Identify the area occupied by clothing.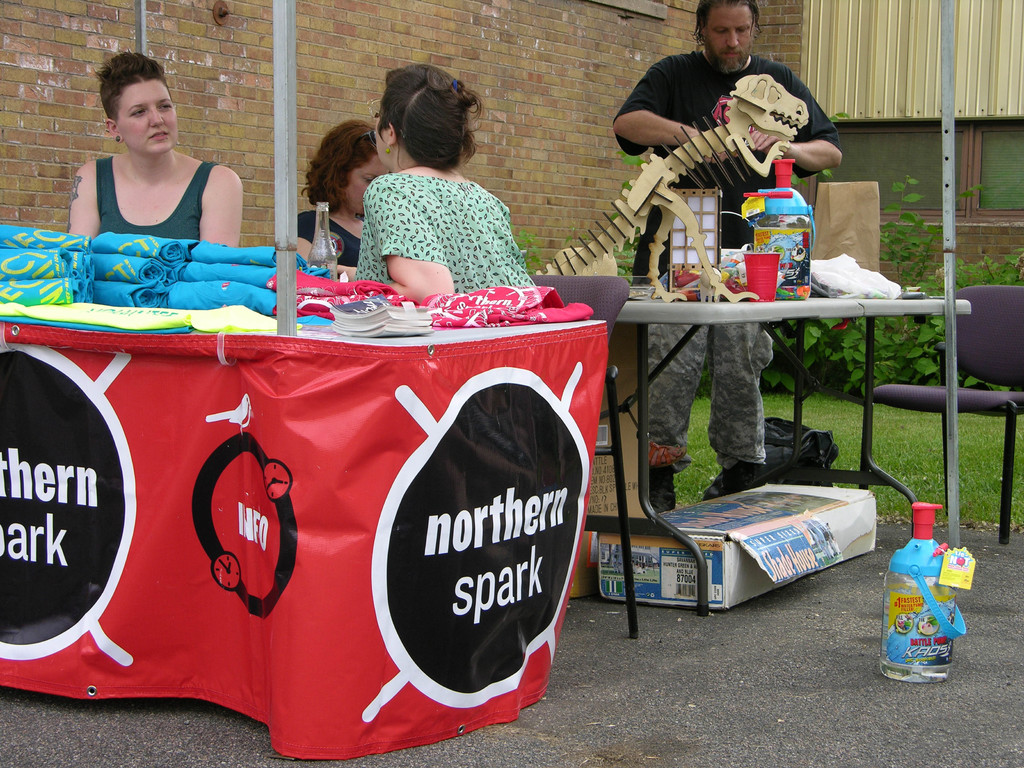
Area: {"x1": 297, "y1": 207, "x2": 360, "y2": 272}.
